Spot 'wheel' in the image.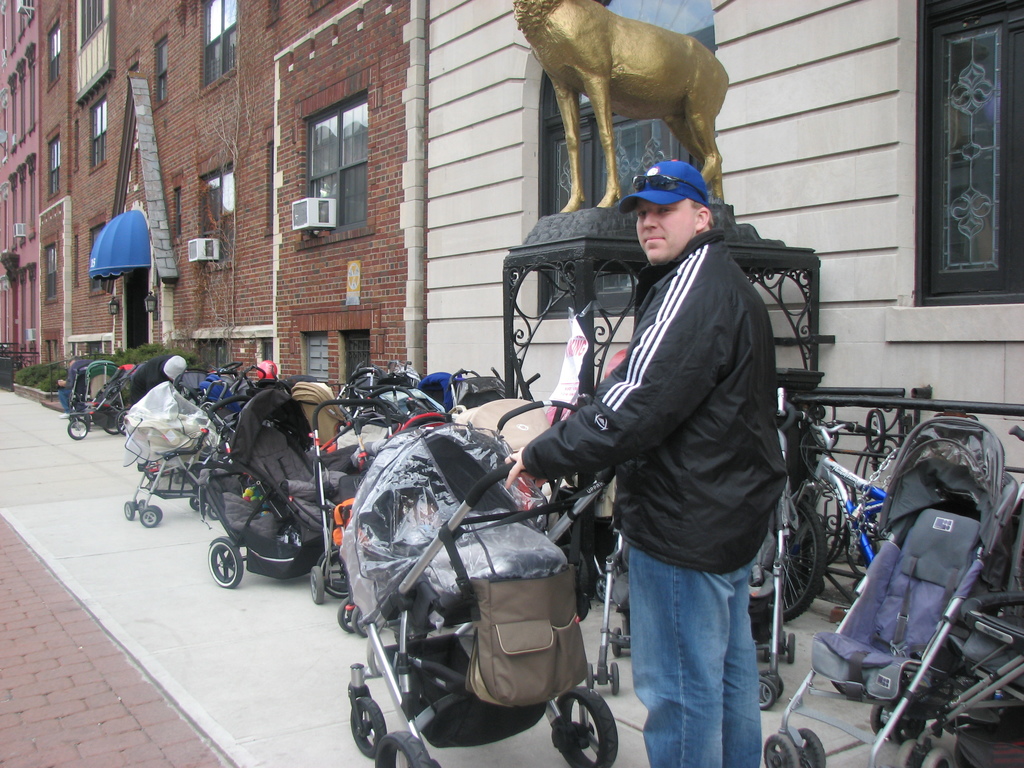
'wheel' found at locate(350, 698, 386, 757).
